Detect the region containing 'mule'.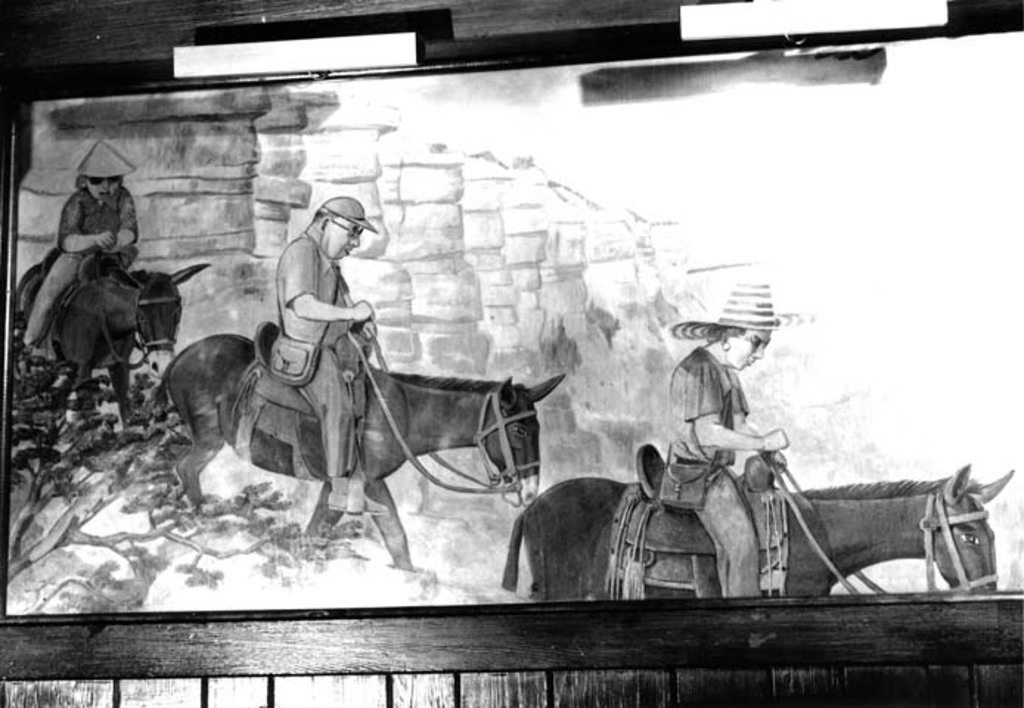
16 251 207 435.
